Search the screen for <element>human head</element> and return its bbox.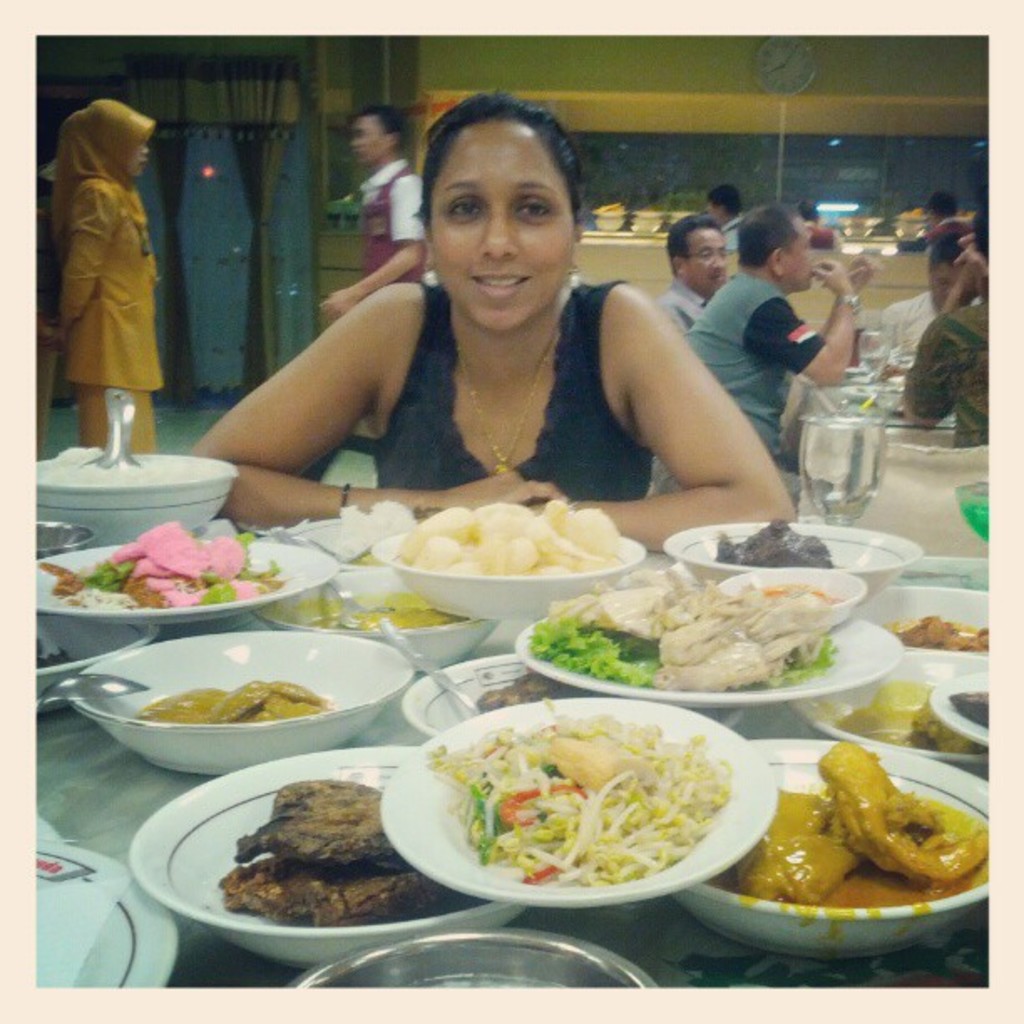
Found: 62,92,159,179.
